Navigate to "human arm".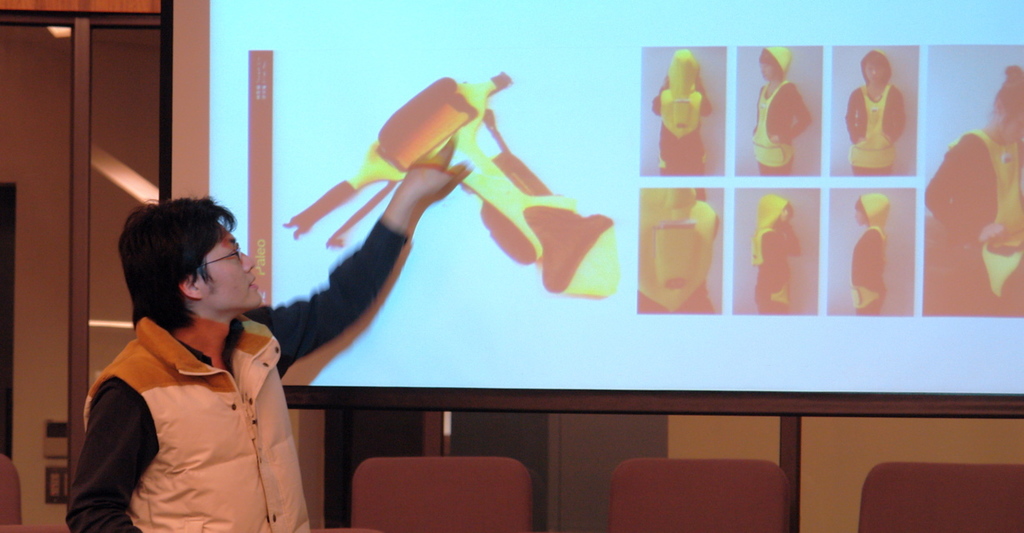
Navigation target: left=782, top=207, right=801, bottom=257.
